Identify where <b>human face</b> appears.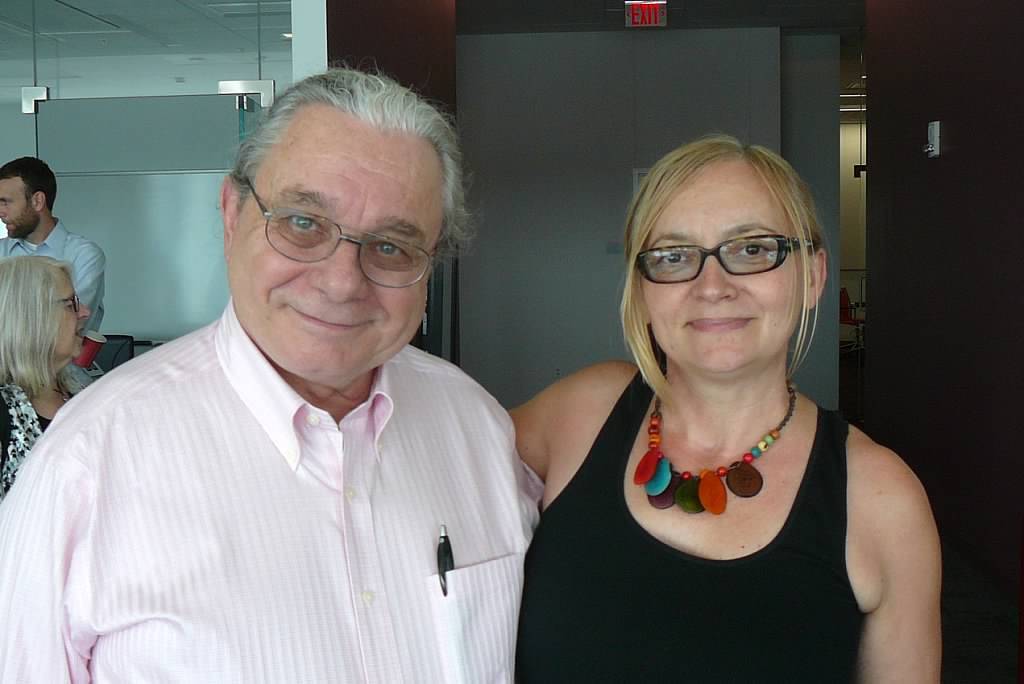
Appears at x1=227, y1=125, x2=445, y2=384.
